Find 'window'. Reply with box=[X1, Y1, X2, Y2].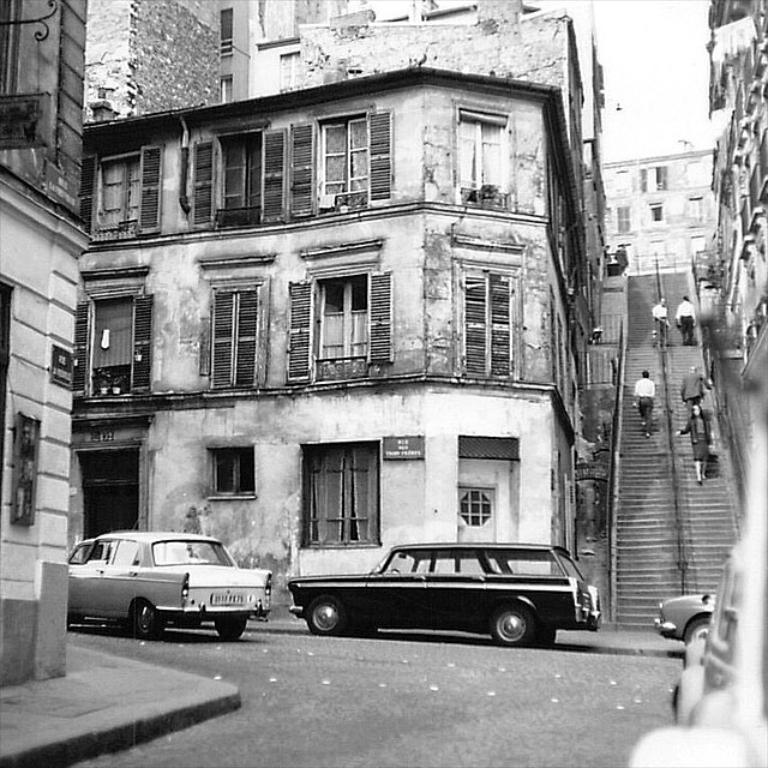
box=[79, 140, 163, 247].
